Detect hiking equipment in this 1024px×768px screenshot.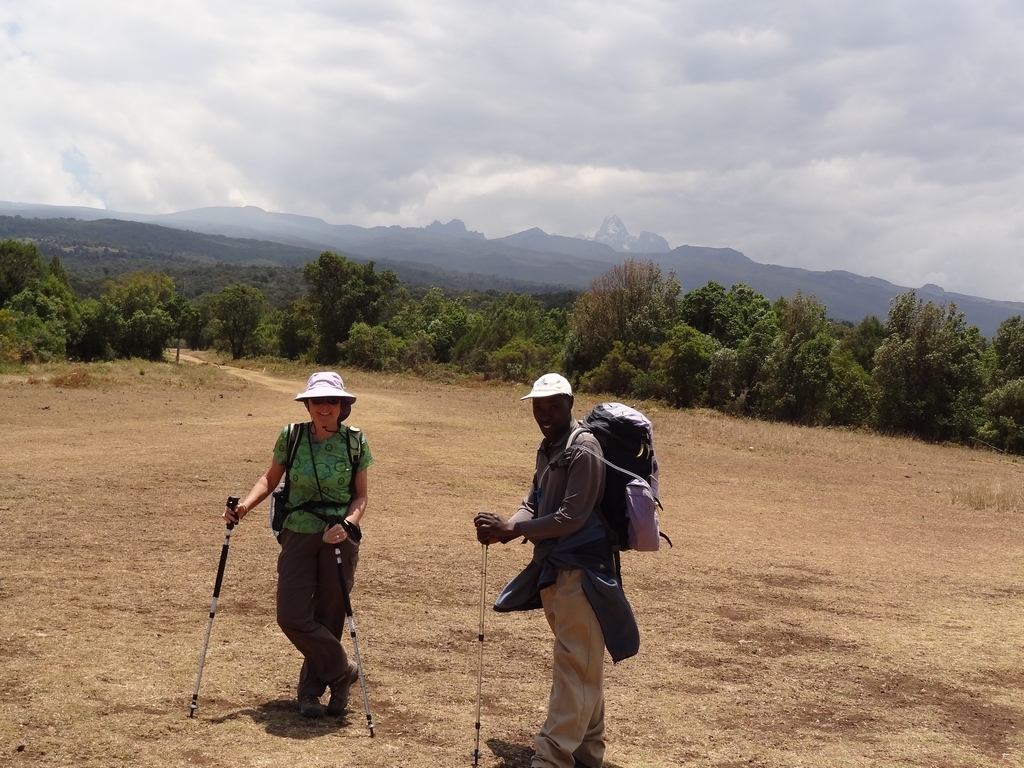
Detection: locate(274, 416, 368, 540).
